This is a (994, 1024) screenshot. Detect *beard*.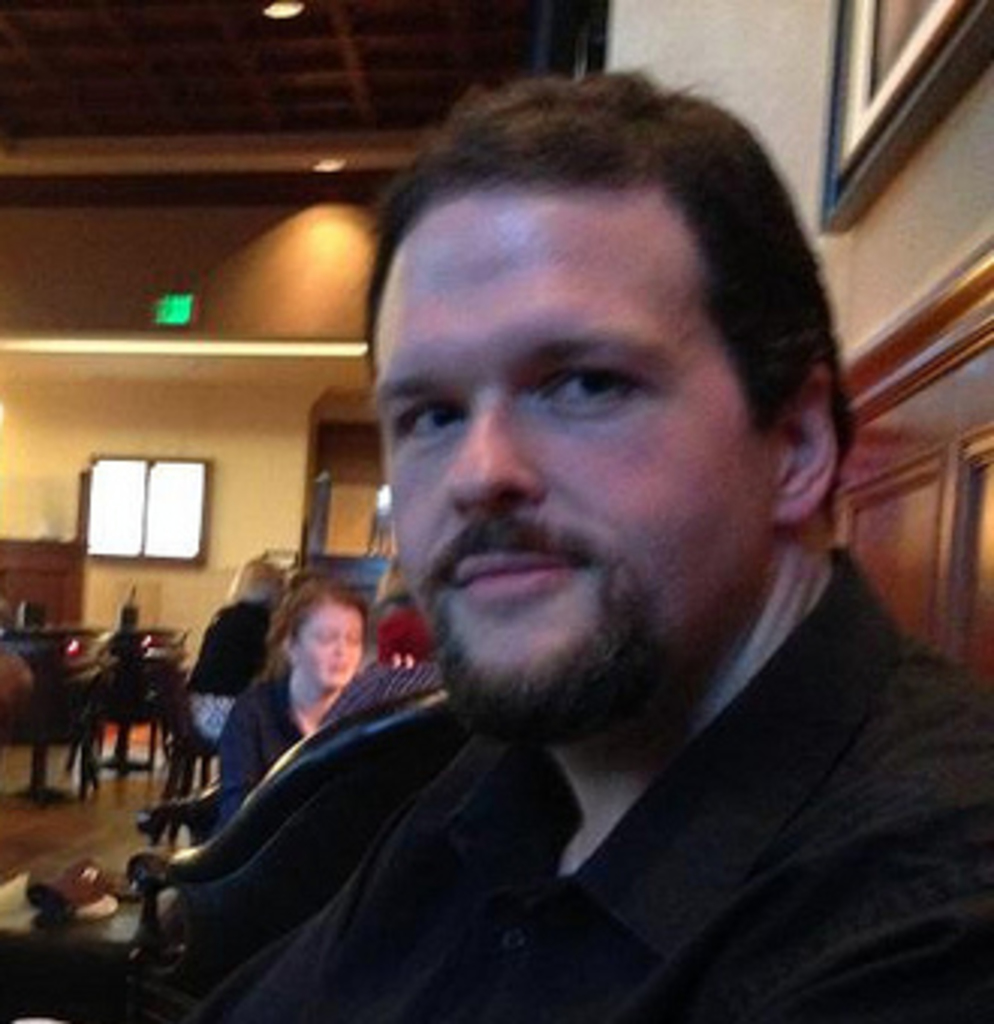
bbox=[431, 554, 660, 741].
